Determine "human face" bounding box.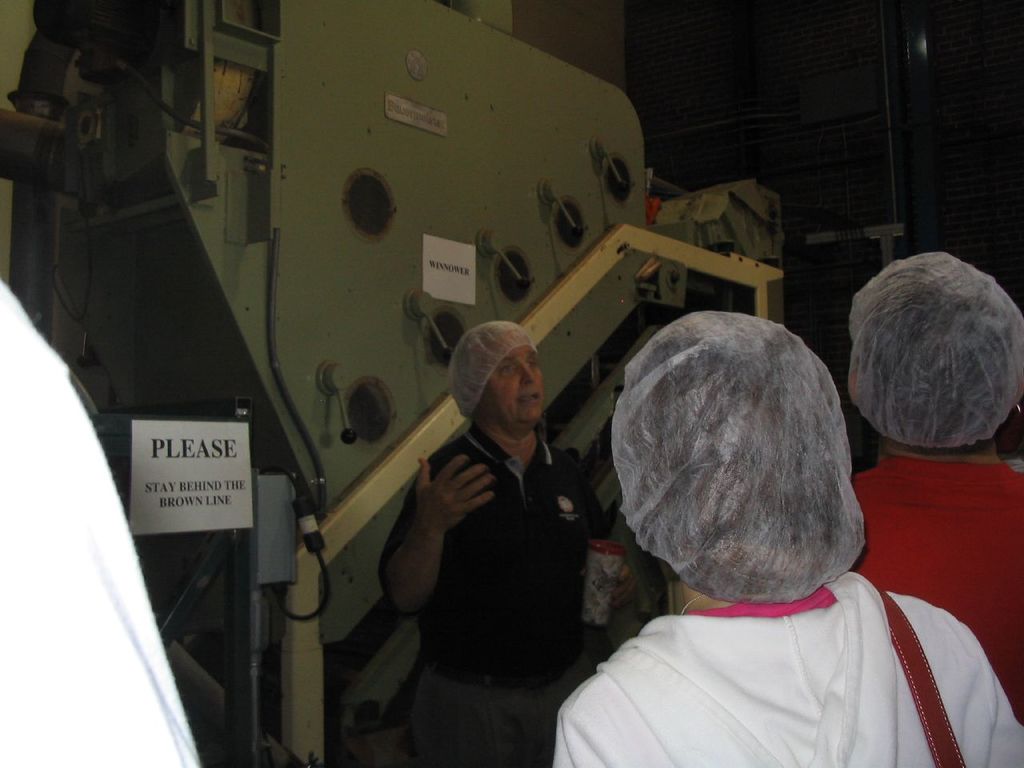
Determined: 471, 335, 543, 426.
